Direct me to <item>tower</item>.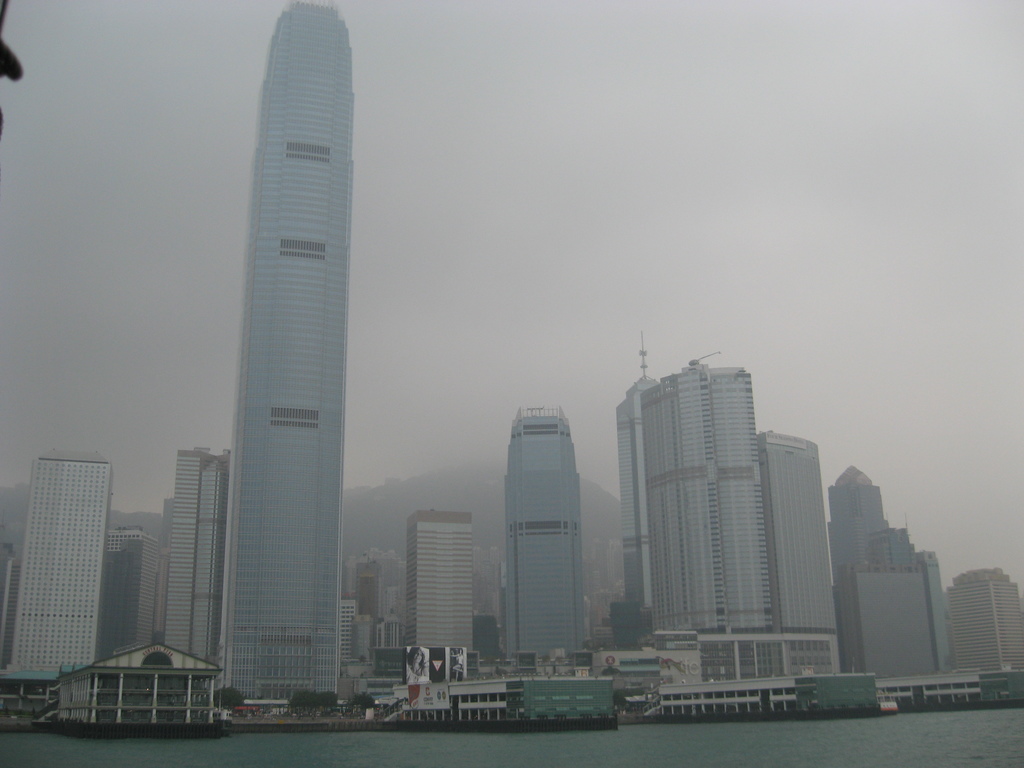
Direction: 508 405 595 657.
